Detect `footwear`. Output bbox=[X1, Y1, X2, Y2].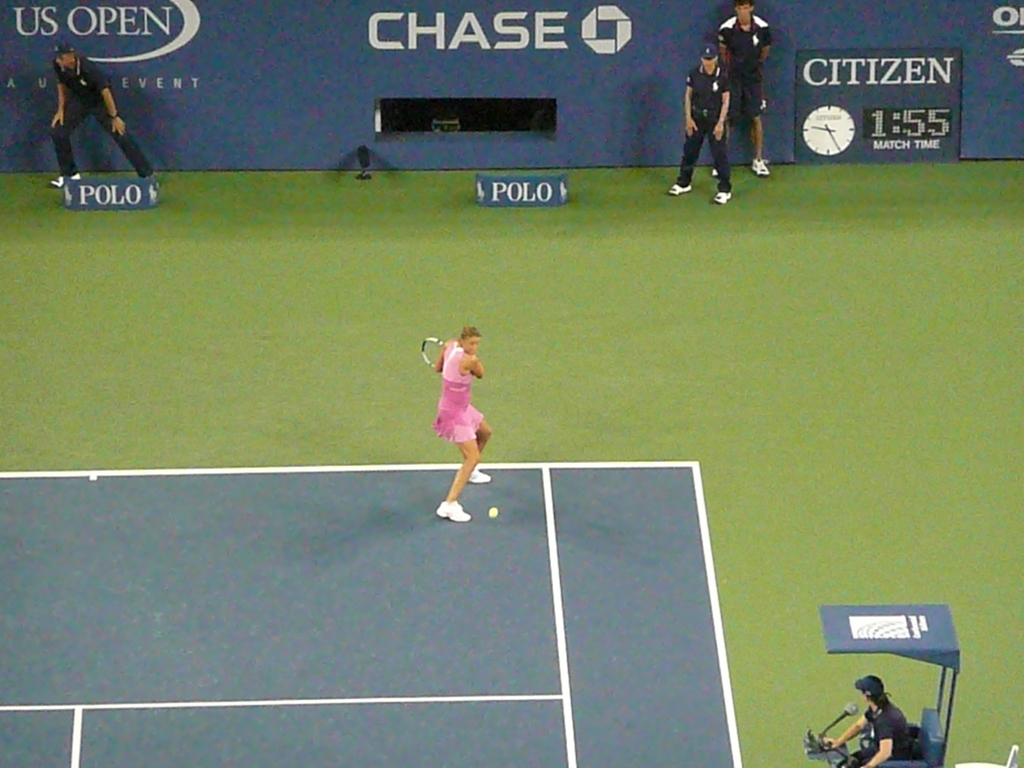
bbox=[713, 186, 737, 204].
